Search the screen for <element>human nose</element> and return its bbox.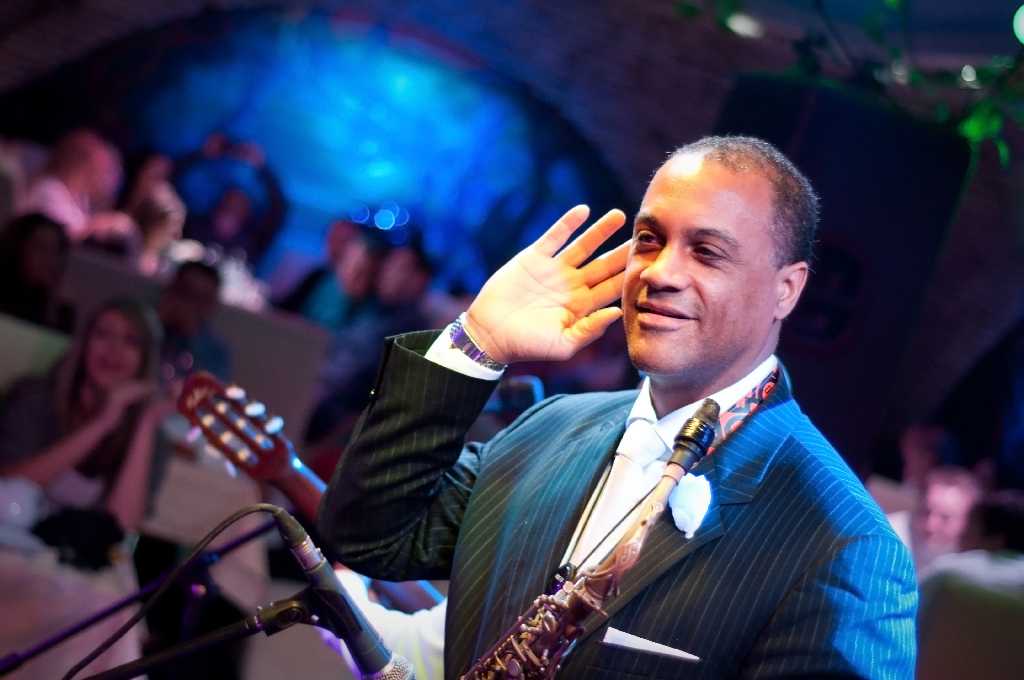
Found: locate(637, 243, 691, 291).
